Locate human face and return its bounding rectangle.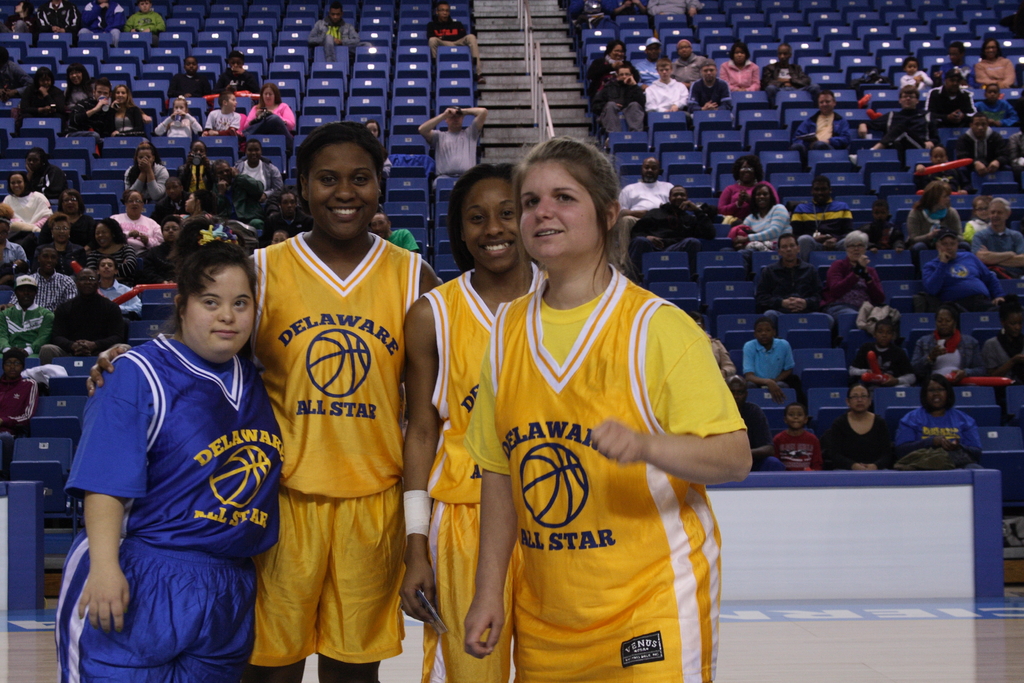
{"x1": 186, "y1": 193, "x2": 197, "y2": 214}.
